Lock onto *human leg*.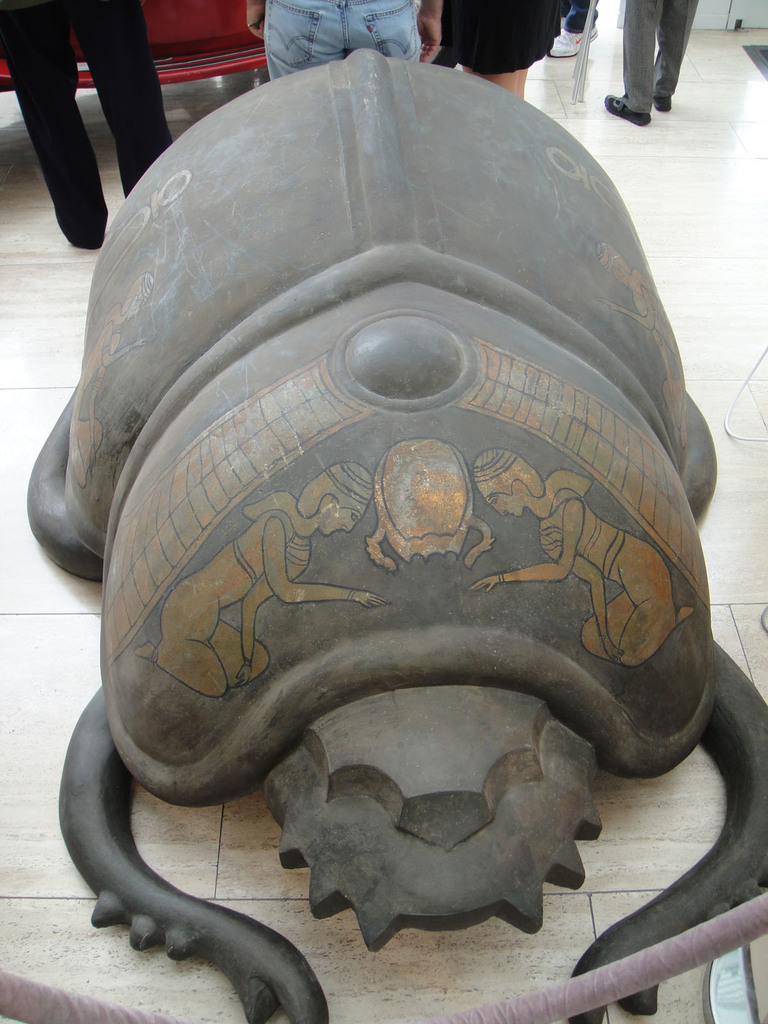
Locked: select_region(74, 0, 170, 195).
